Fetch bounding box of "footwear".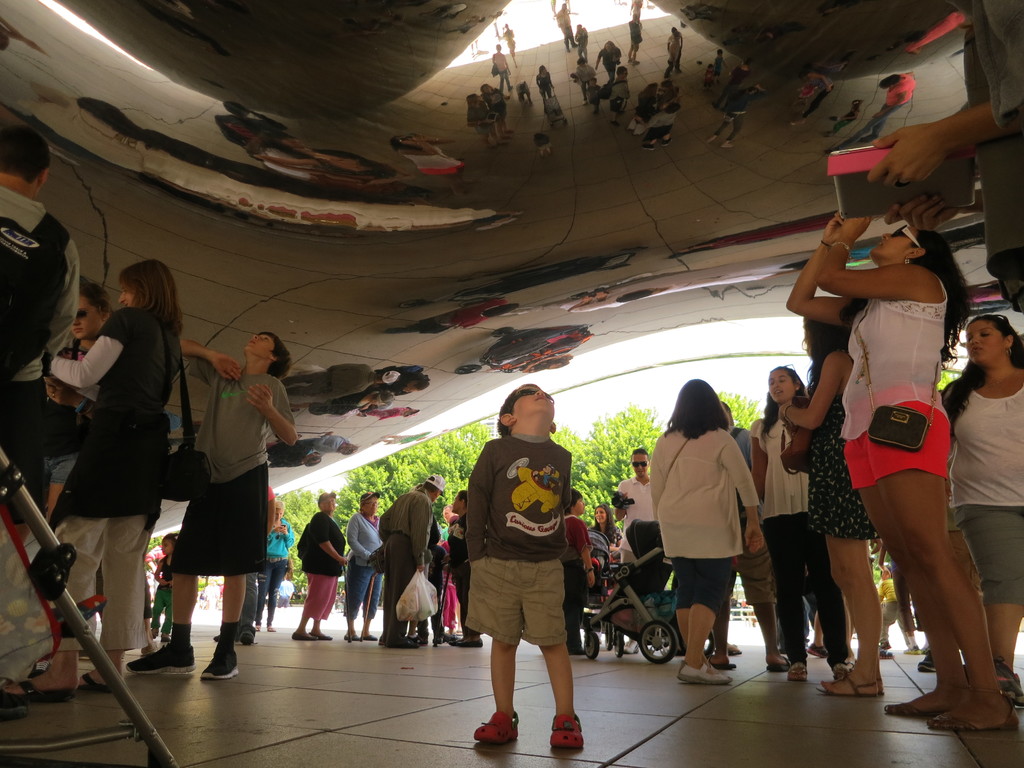
Bbox: (768, 651, 788, 672).
